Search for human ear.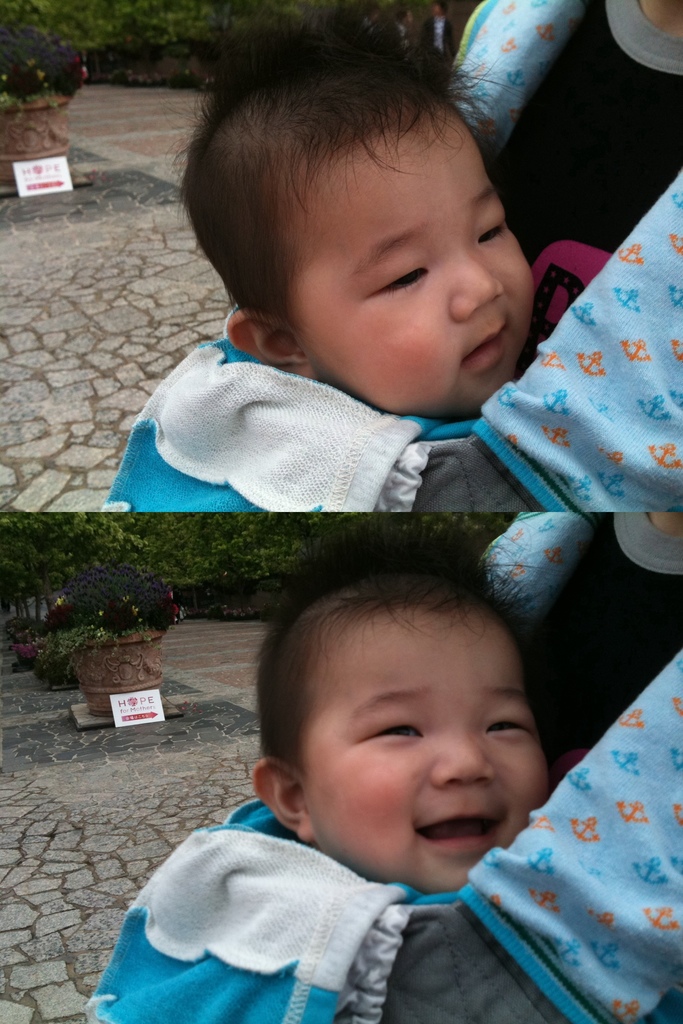
Found at locate(224, 307, 317, 380).
